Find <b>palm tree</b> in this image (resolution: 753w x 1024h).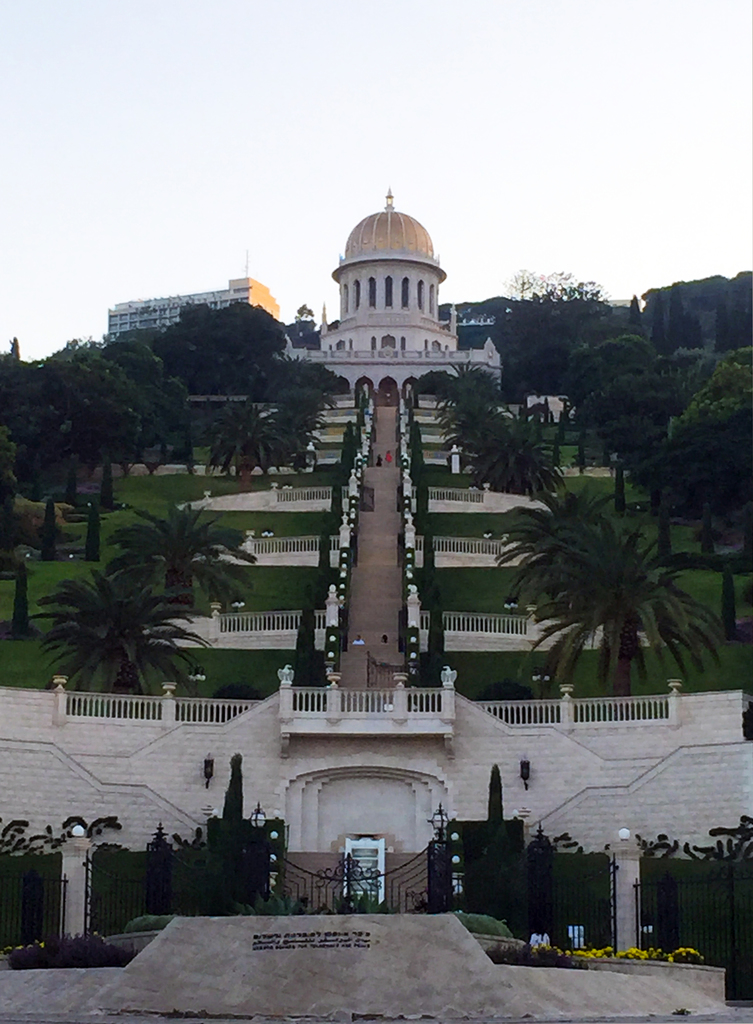
[left=473, top=486, right=686, bottom=696].
